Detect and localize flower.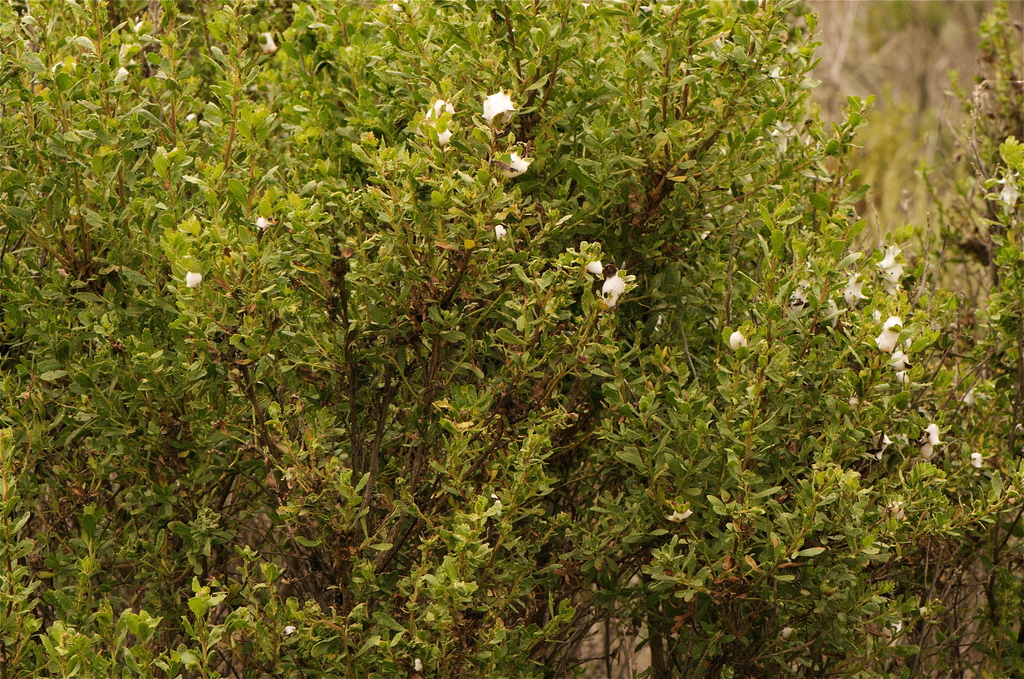
Localized at (252, 213, 269, 229).
